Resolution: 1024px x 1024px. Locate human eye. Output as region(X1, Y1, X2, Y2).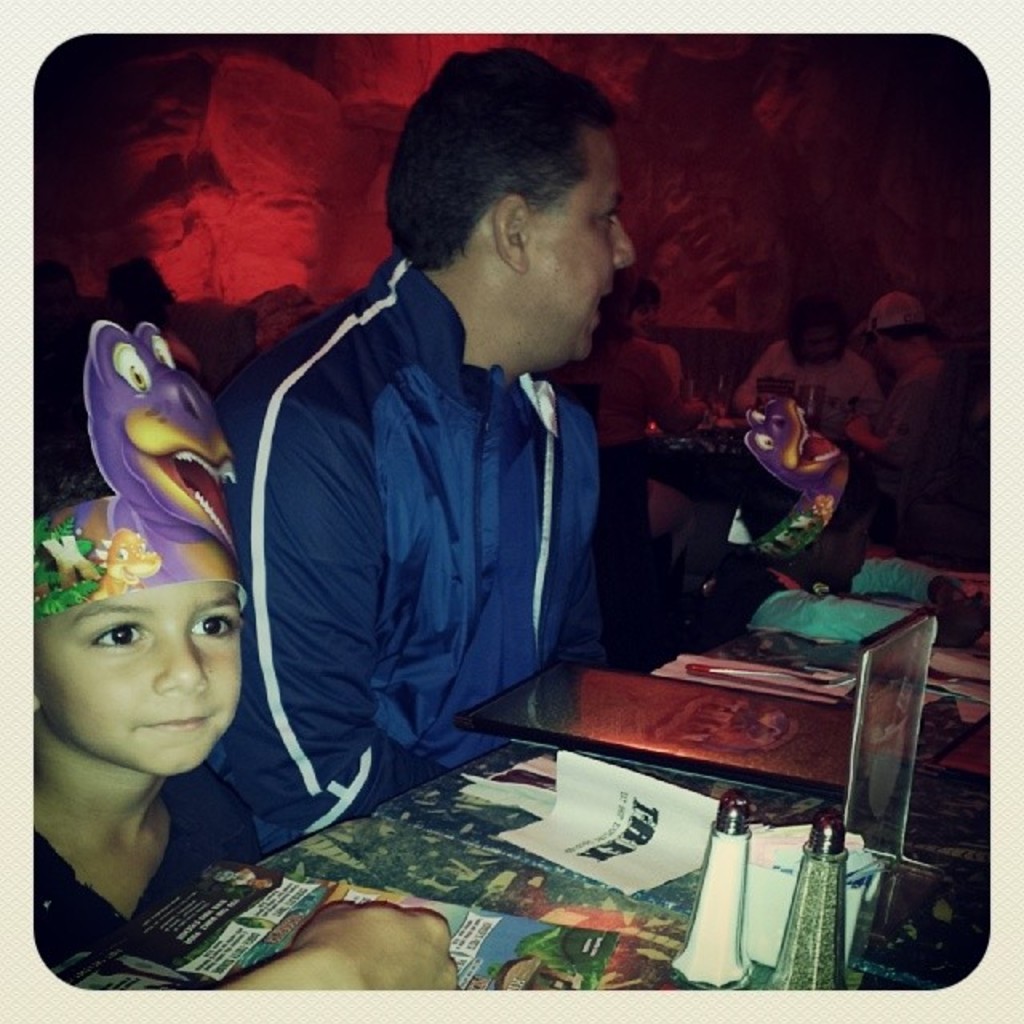
region(189, 611, 246, 643).
